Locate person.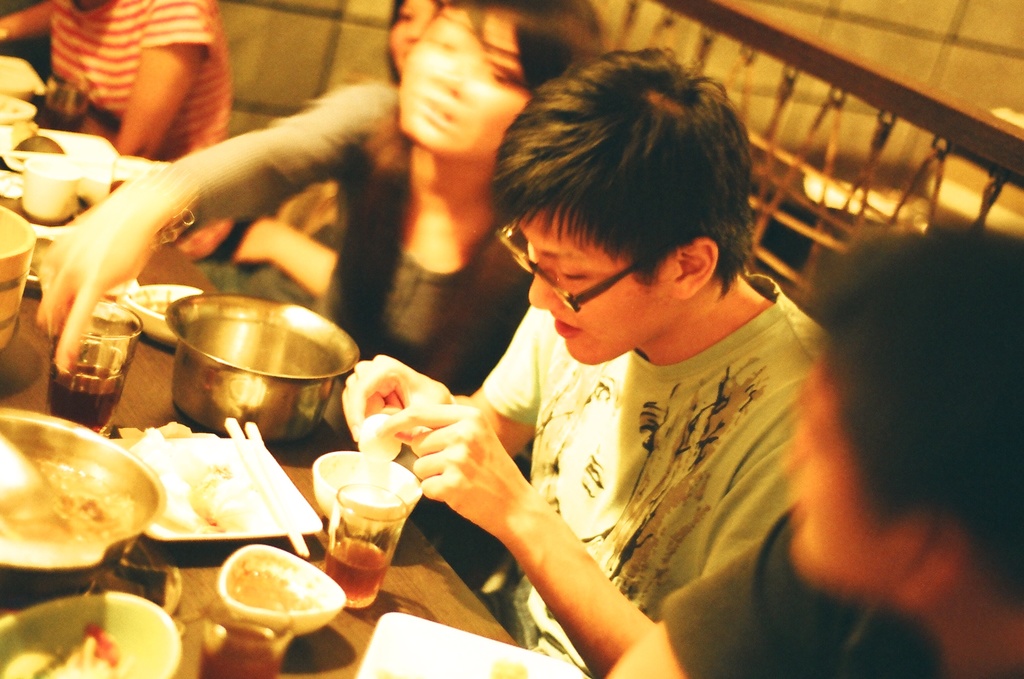
Bounding box: (43, 0, 602, 388).
